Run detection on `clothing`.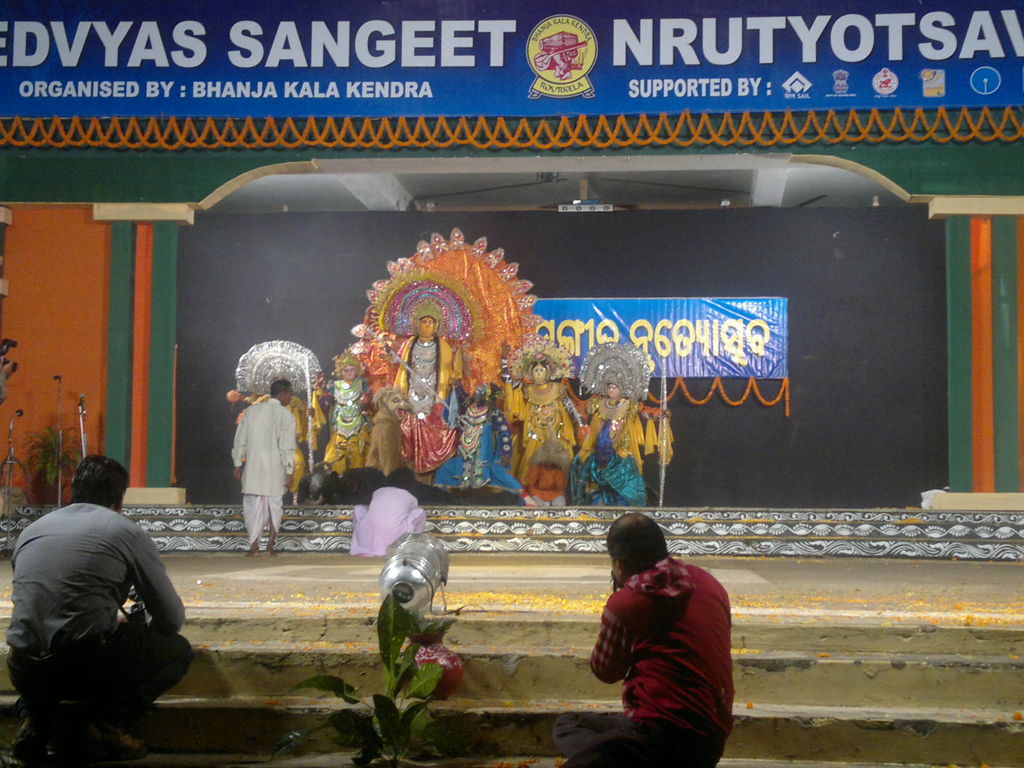
Result: [391, 326, 447, 470].
